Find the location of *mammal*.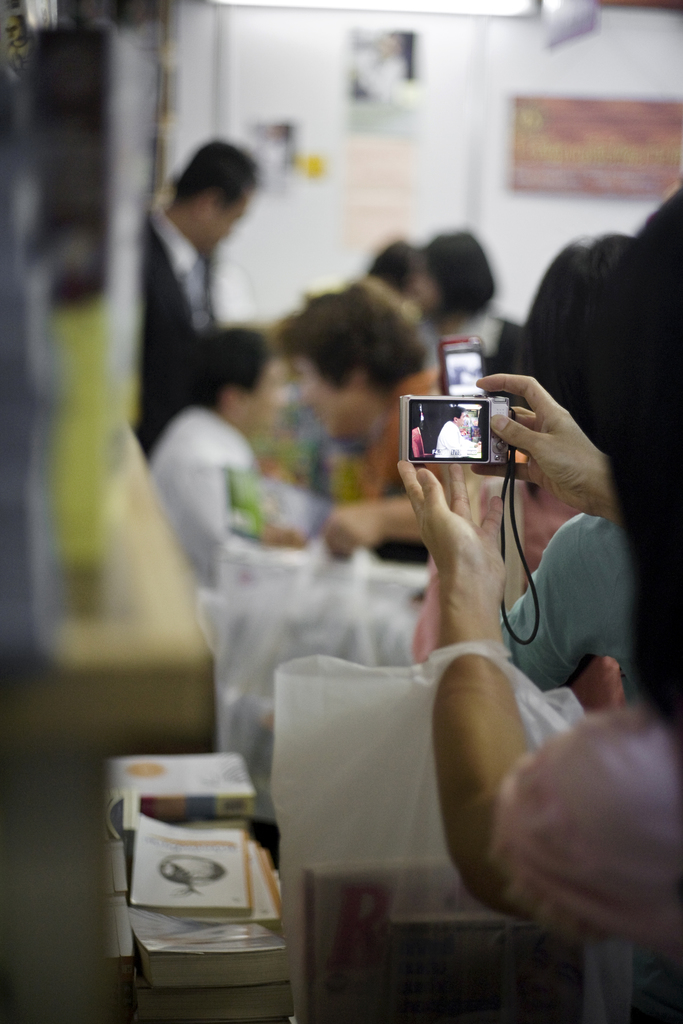
Location: {"x1": 391, "y1": 189, "x2": 682, "y2": 966}.
